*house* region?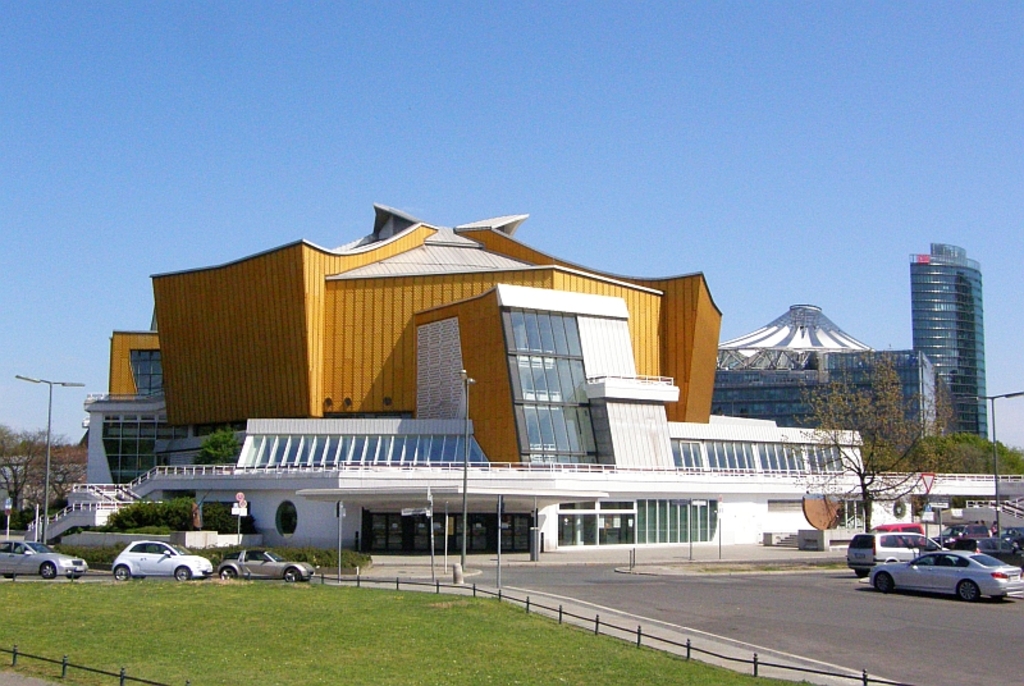
select_region(700, 298, 942, 468)
